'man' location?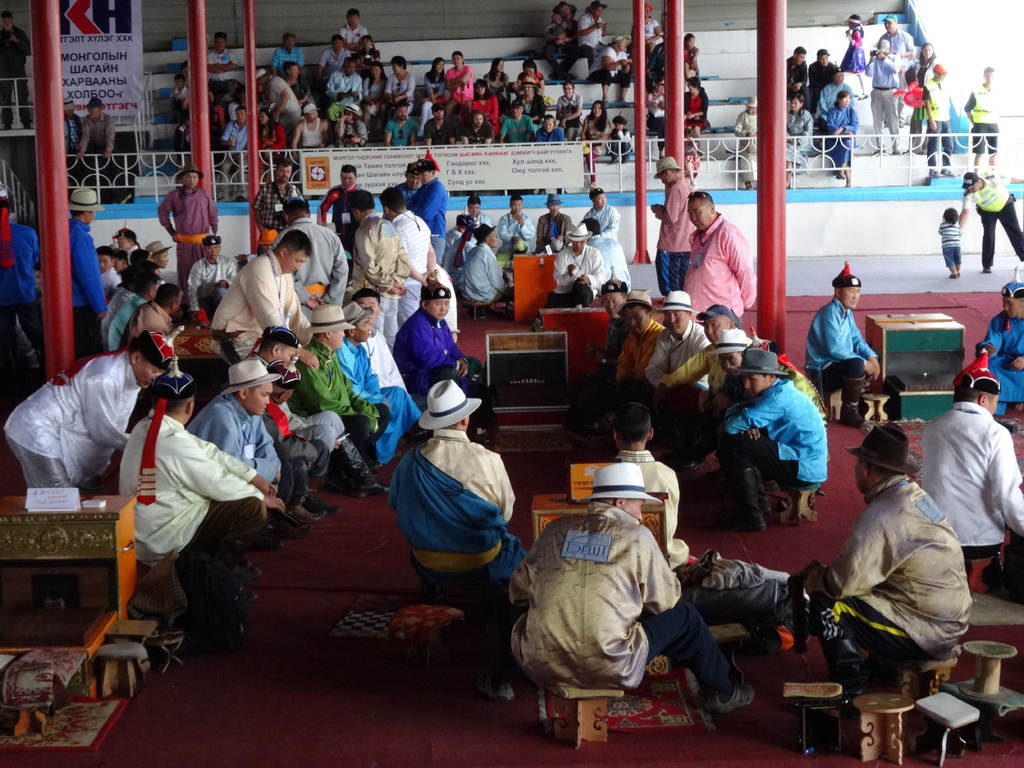
<region>919, 362, 1023, 573</region>
